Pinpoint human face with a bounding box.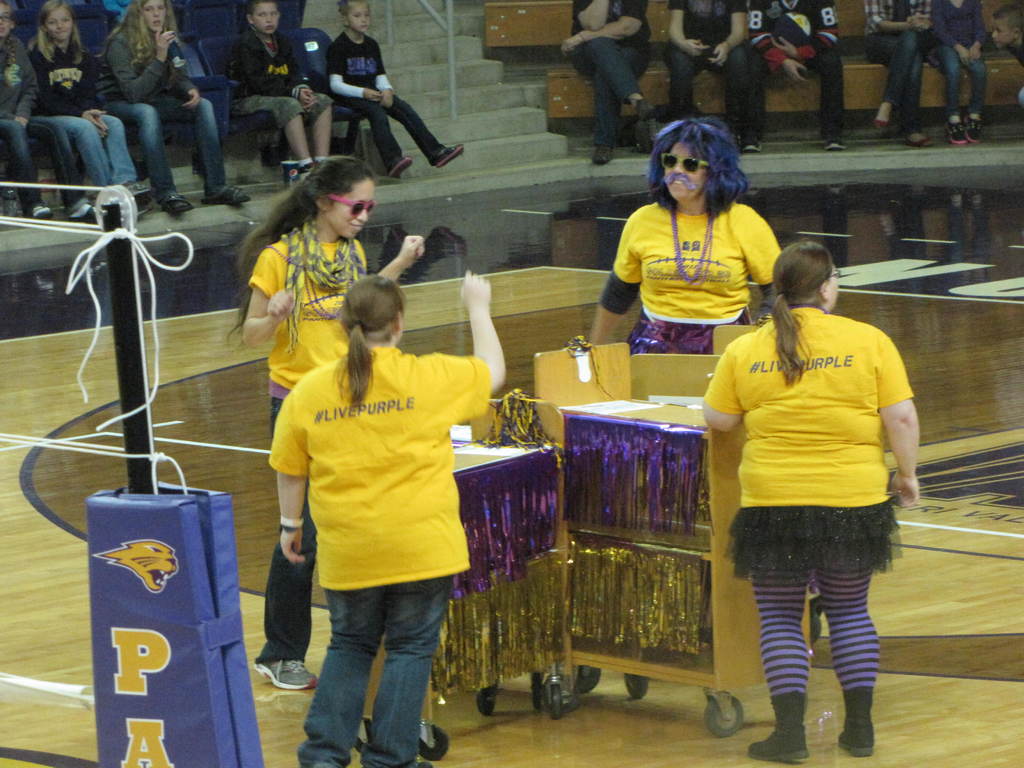
(45,8,72,49).
